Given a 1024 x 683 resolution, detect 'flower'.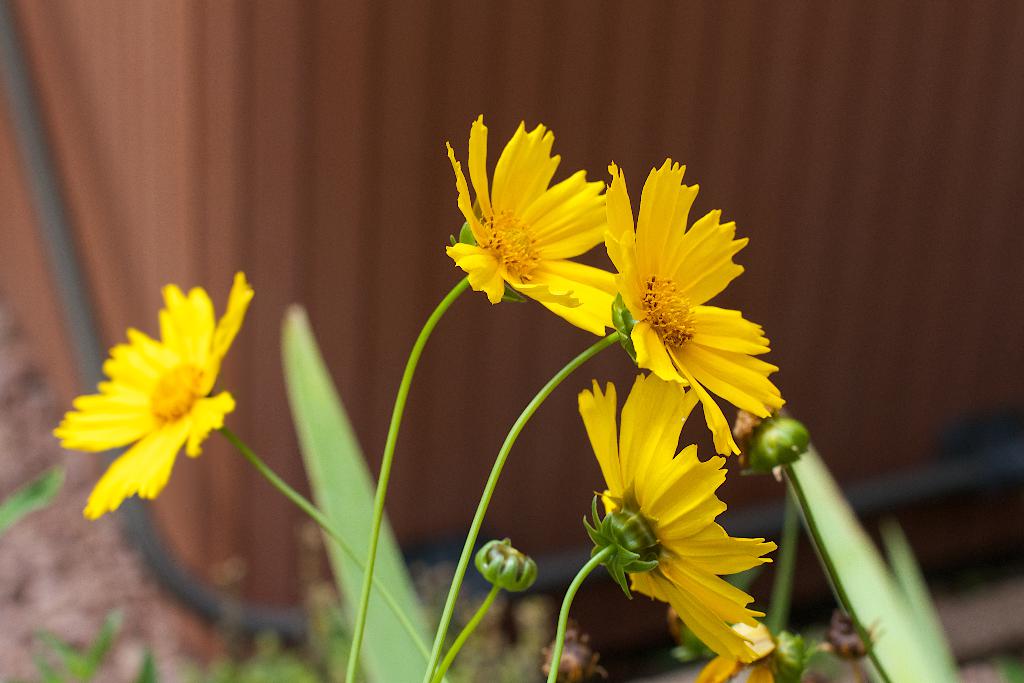
[left=570, top=370, right=781, bottom=662].
